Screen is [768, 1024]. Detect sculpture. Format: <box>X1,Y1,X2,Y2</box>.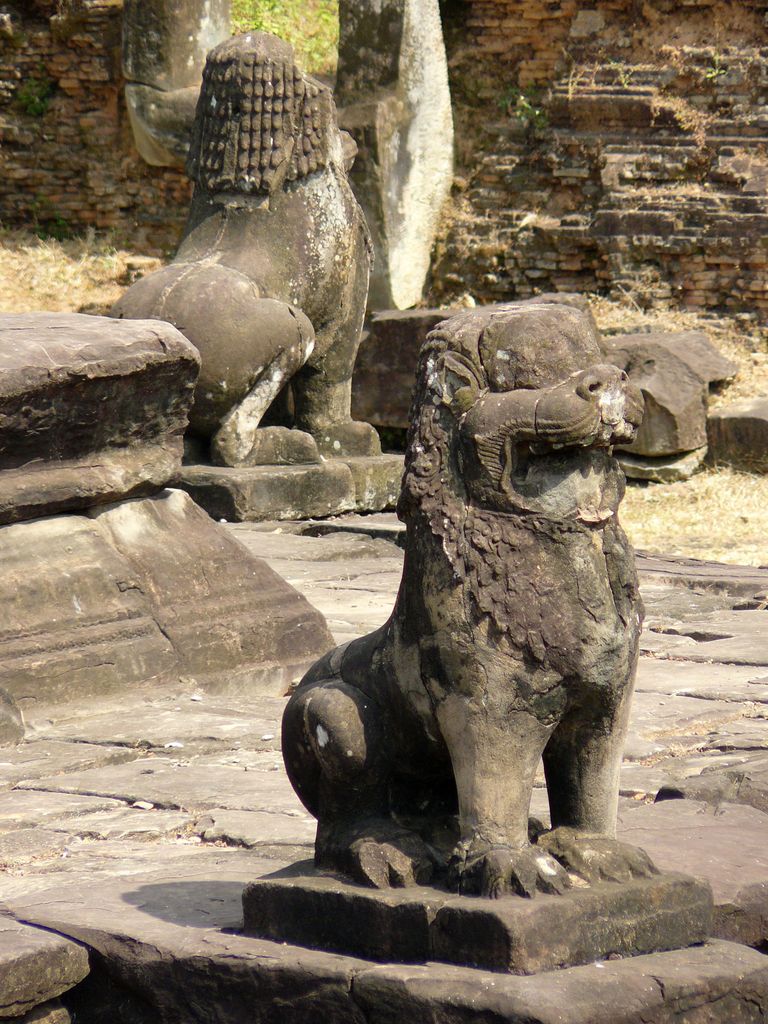
<box>278,286,693,904</box>.
